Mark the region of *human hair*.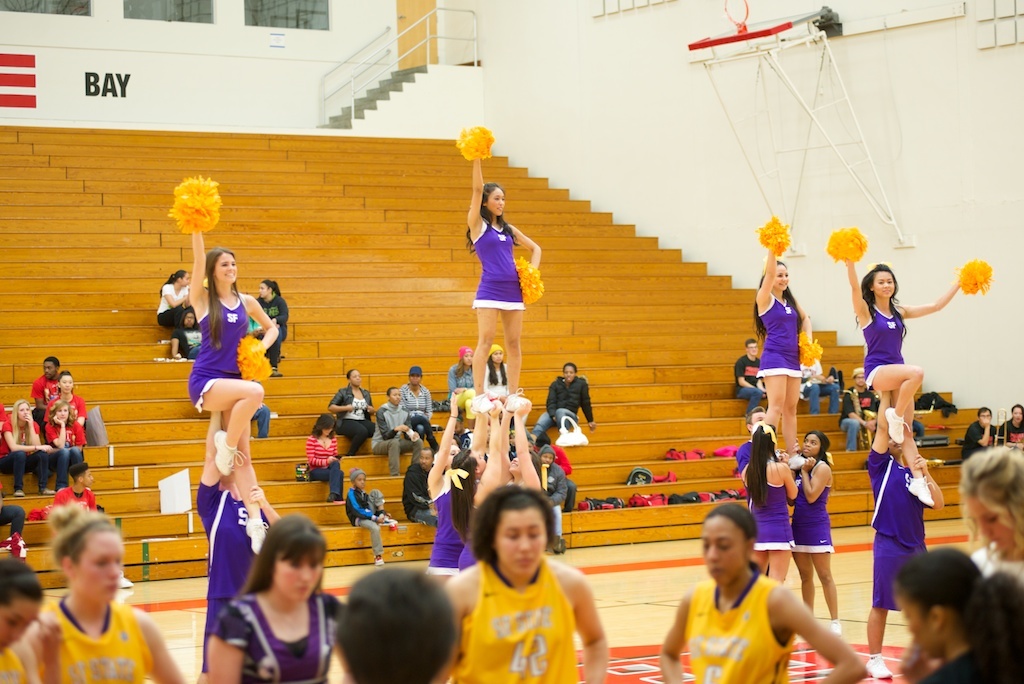
Region: locate(244, 511, 325, 595).
